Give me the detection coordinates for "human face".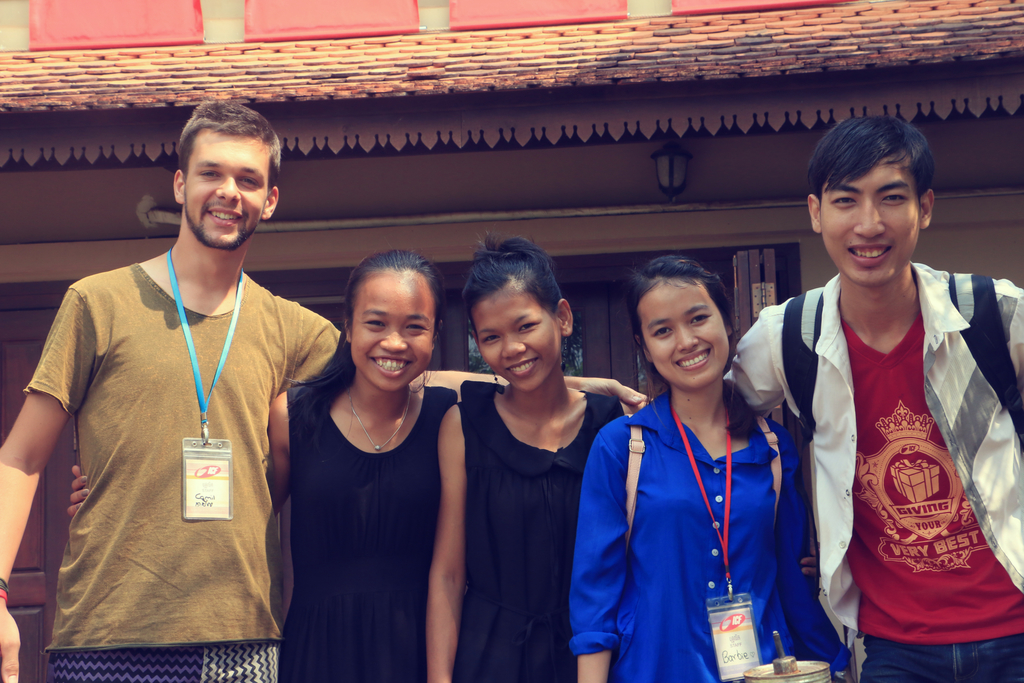
{"left": 468, "top": 279, "right": 558, "bottom": 389}.
